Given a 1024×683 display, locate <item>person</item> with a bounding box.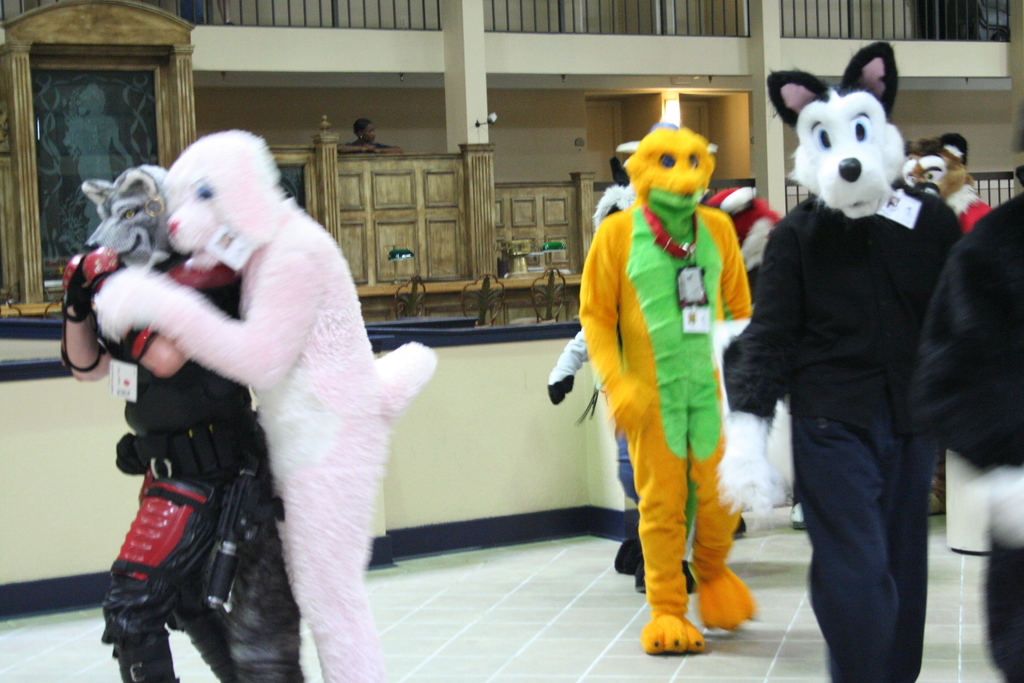
Located: (563,86,769,659).
